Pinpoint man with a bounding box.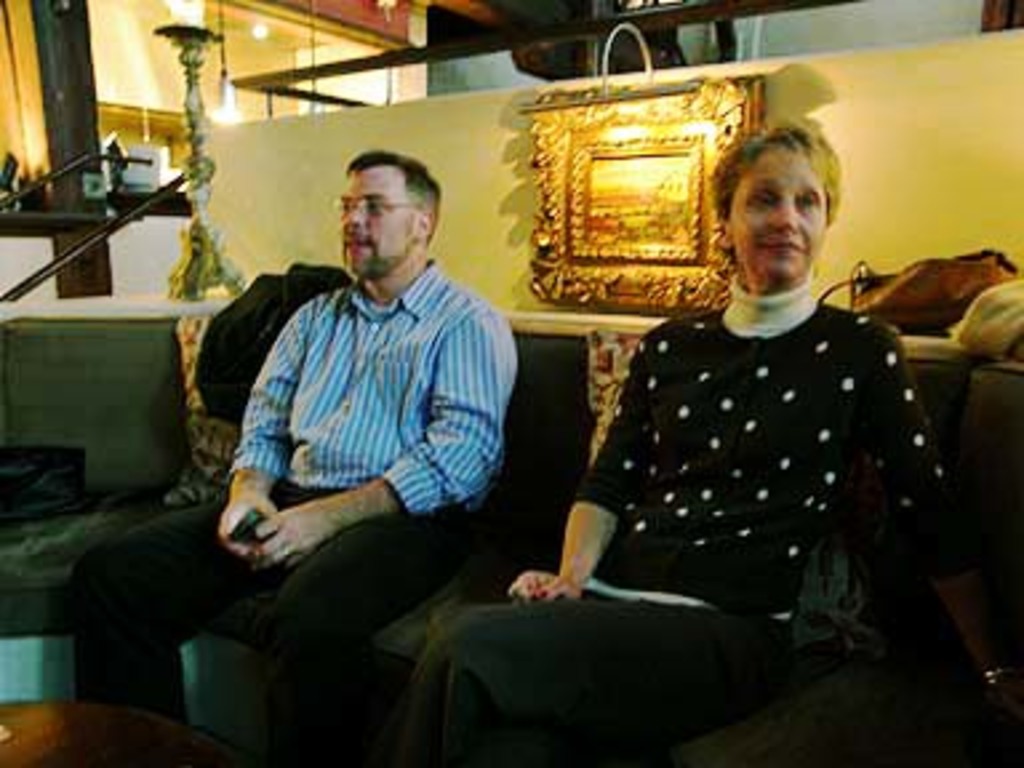
locate(72, 147, 520, 765).
